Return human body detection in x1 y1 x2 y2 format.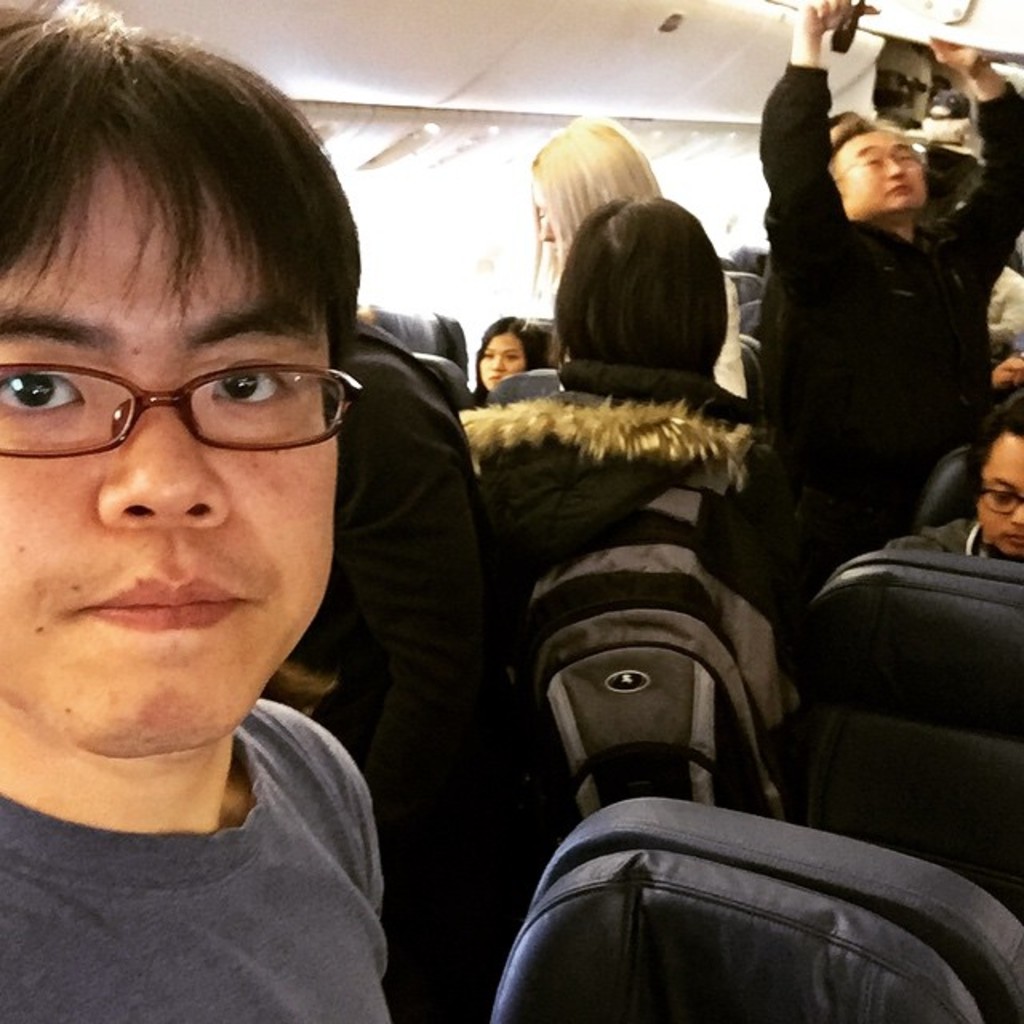
451 190 843 920.
